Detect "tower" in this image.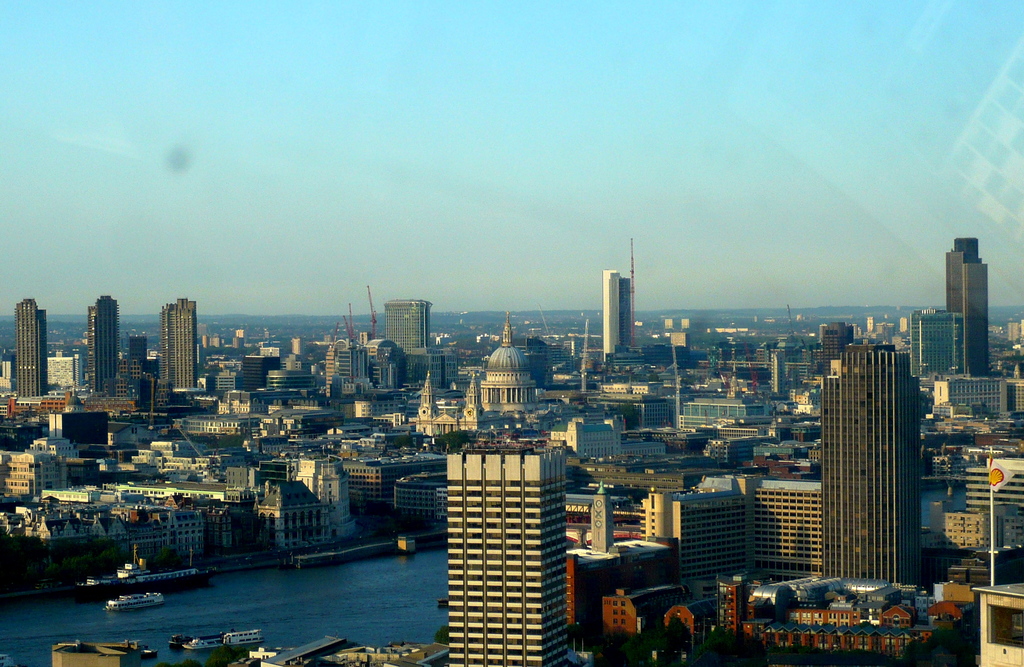
Detection: l=444, t=425, r=574, b=666.
